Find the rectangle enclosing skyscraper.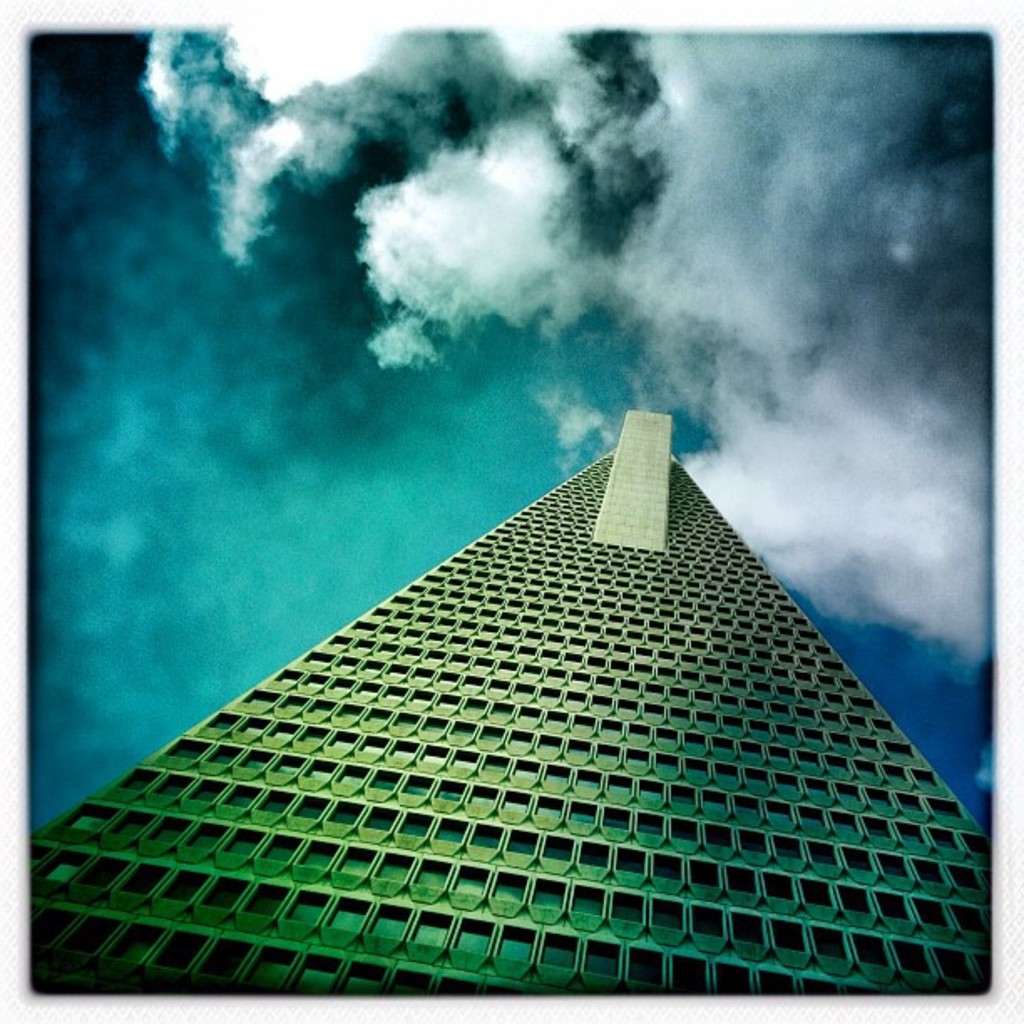
{"left": 33, "top": 437, "right": 1019, "bottom": 1023}.
